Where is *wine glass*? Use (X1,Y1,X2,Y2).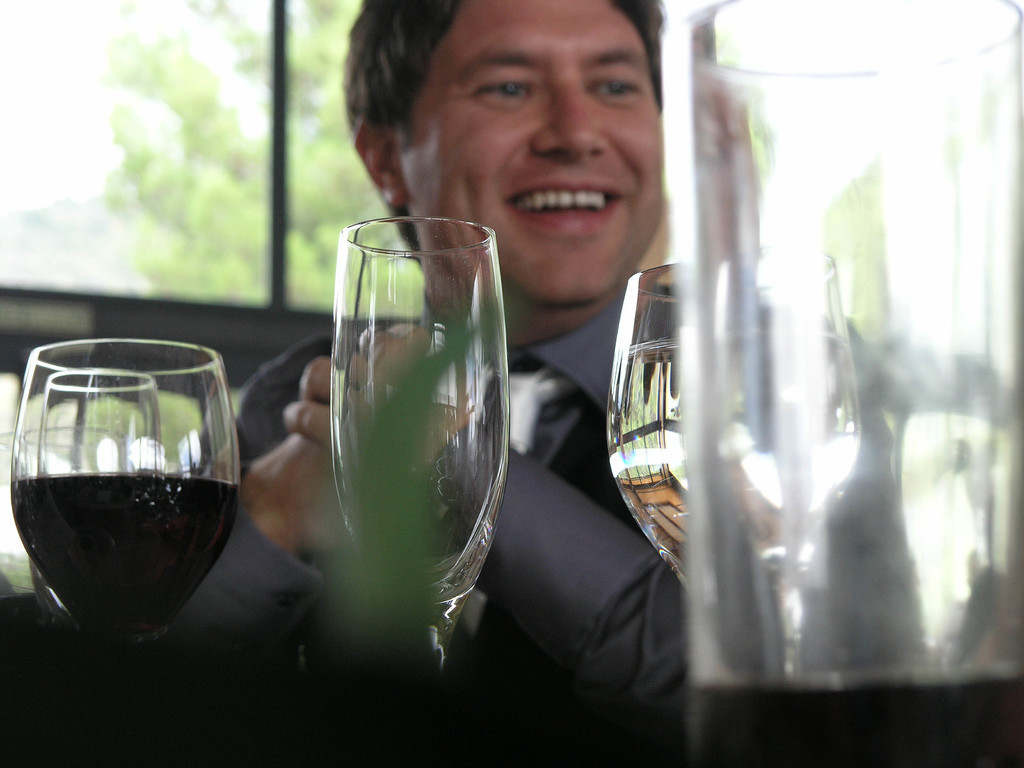
(328,220,508,667).
